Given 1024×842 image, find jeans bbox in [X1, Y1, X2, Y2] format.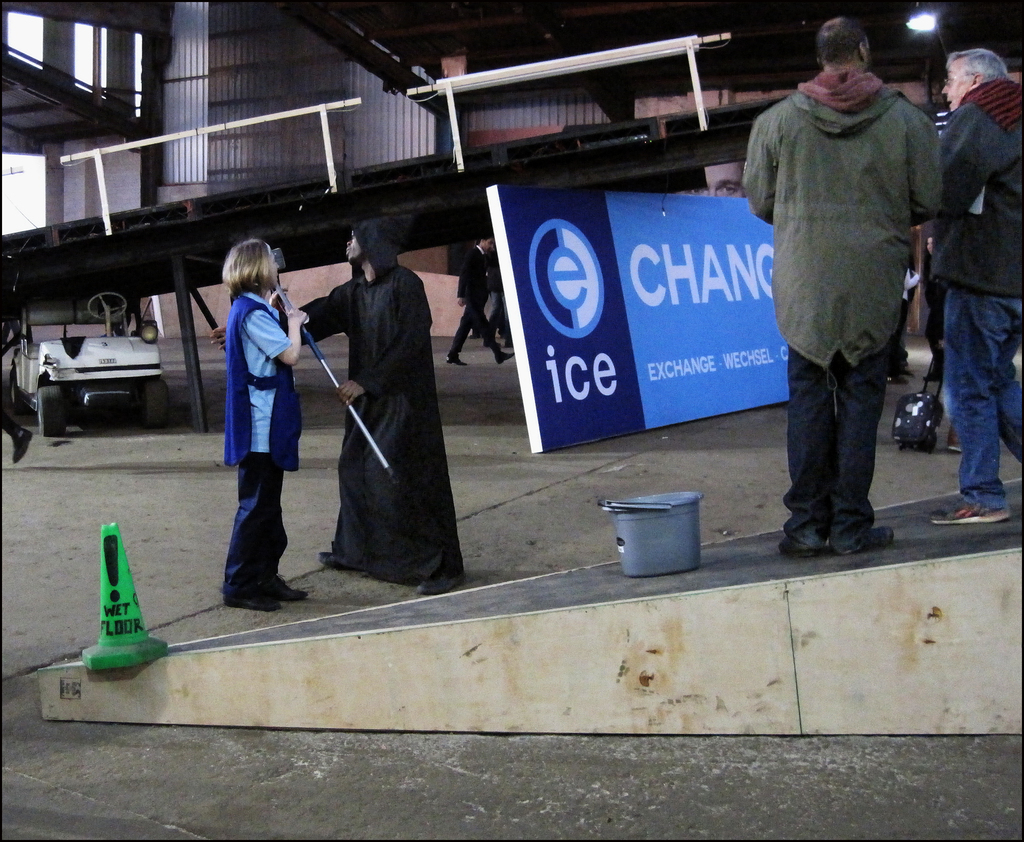
[939, 283, 1020, 511].
